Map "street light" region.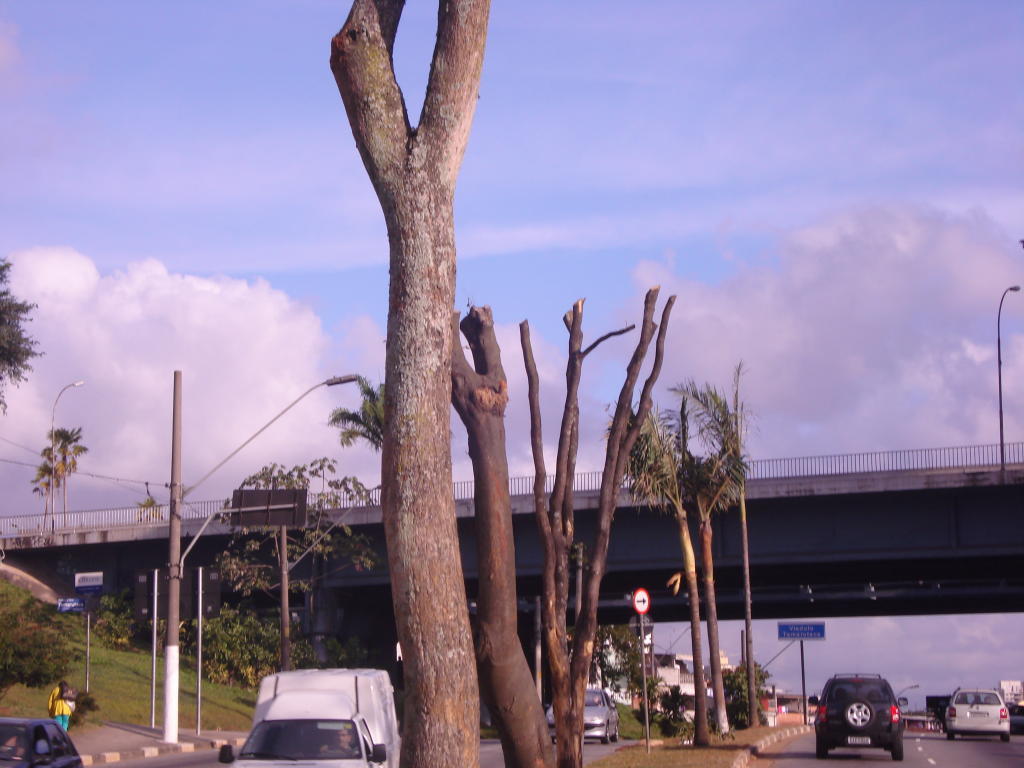
Mapped to BBox(262, 483, 386, 660).
